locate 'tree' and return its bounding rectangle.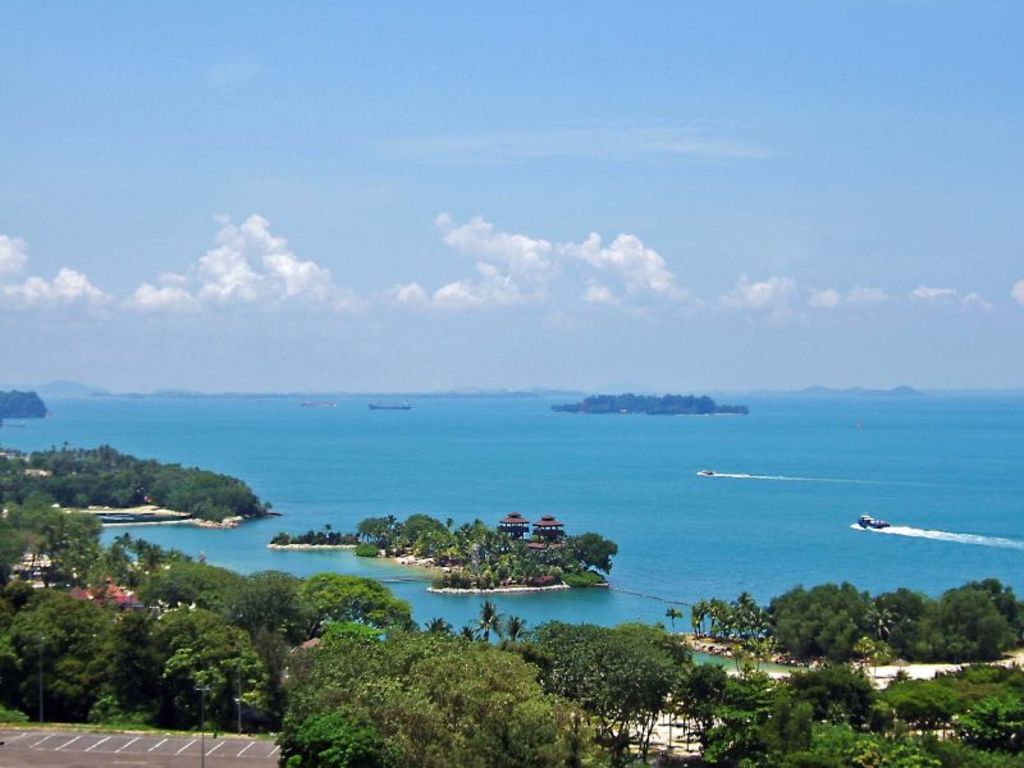
563/526/613/577.
